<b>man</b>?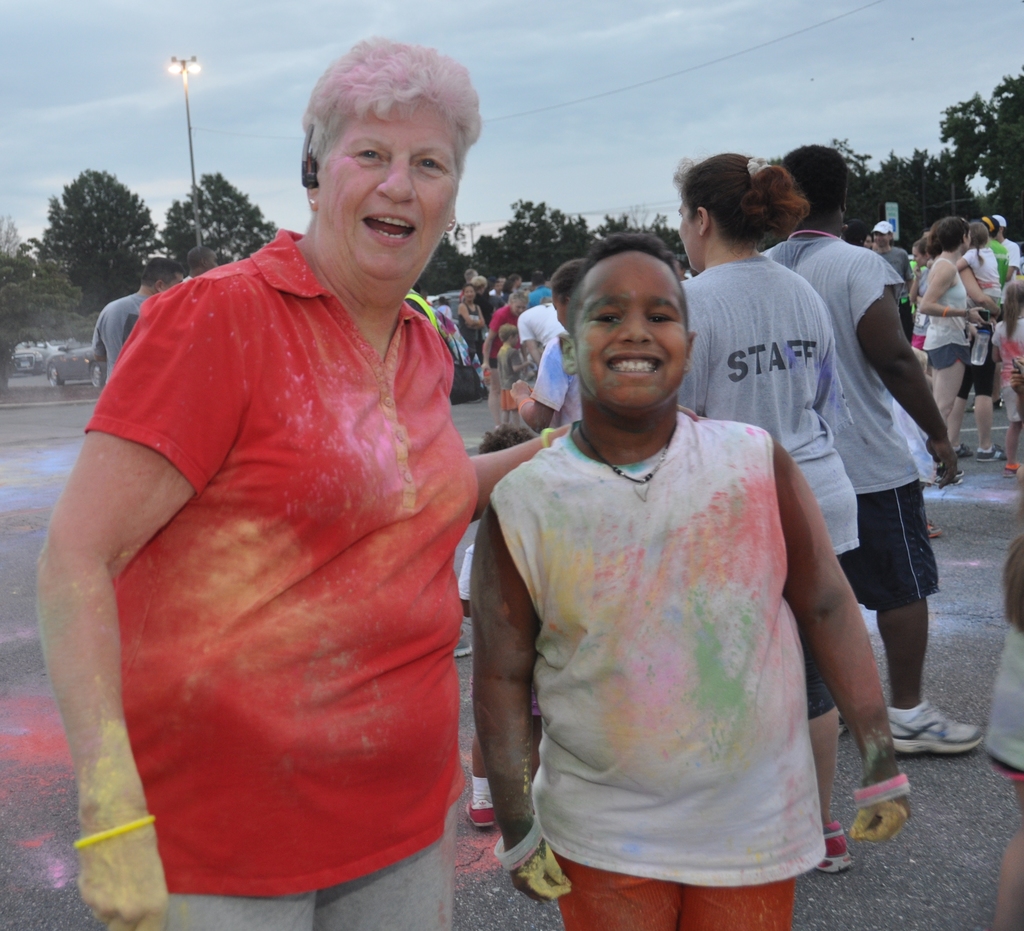
{"x1": 786, "y1": 154, "x2": 970, "y2": 776}
